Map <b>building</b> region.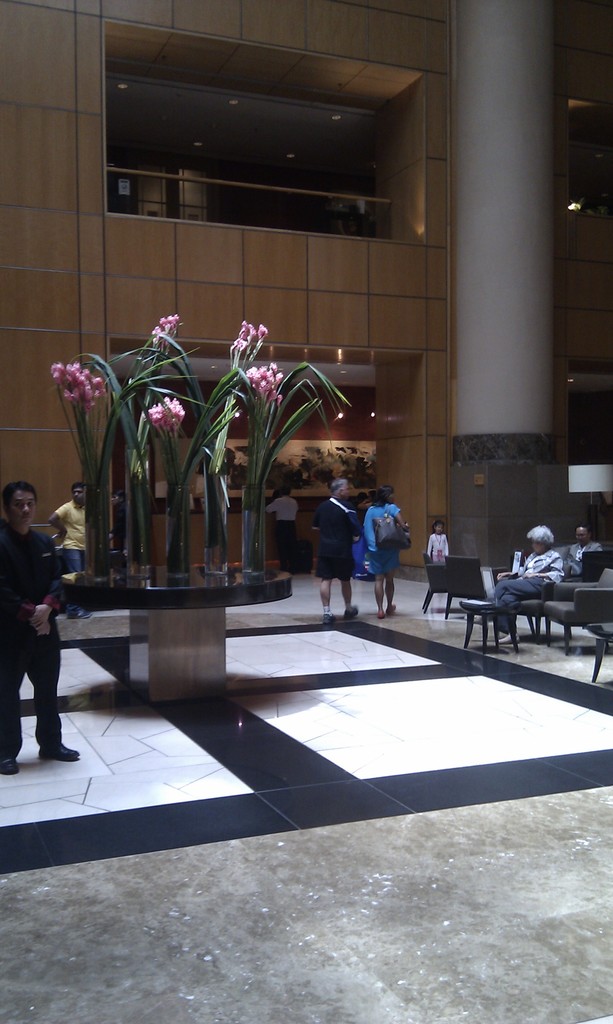
Mapped to [x1=0, y1=0, x2=612, y2=1023].
